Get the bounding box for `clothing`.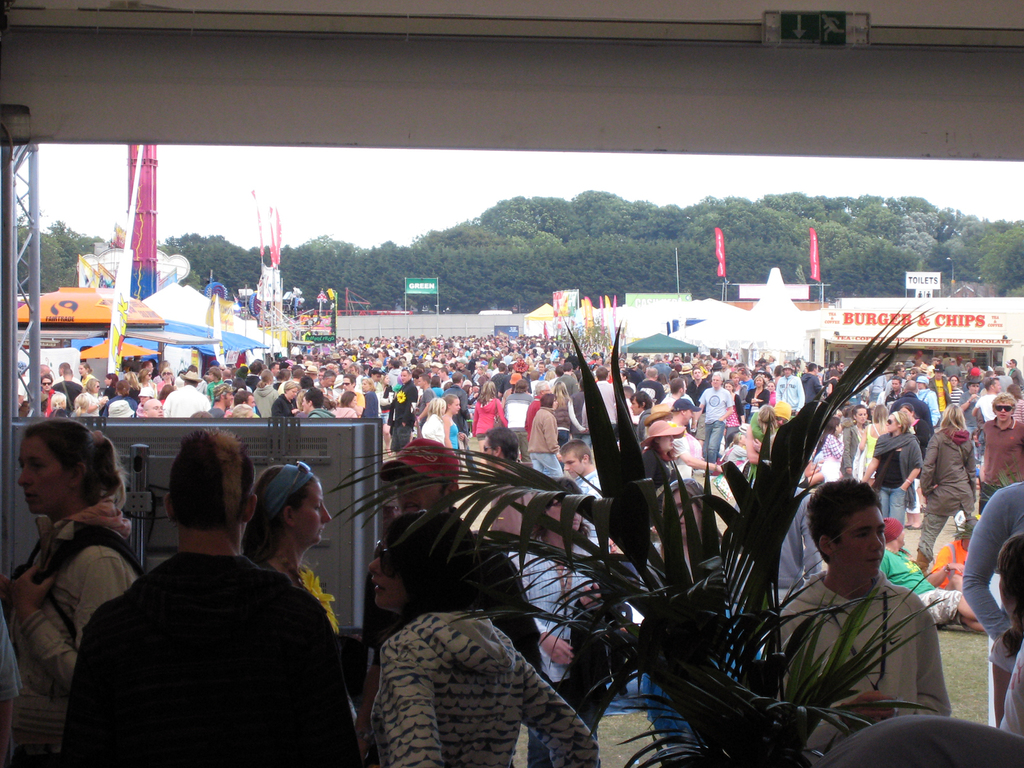
{"left": 311, "top": 403, "right": 332, "bottom": 419}.
